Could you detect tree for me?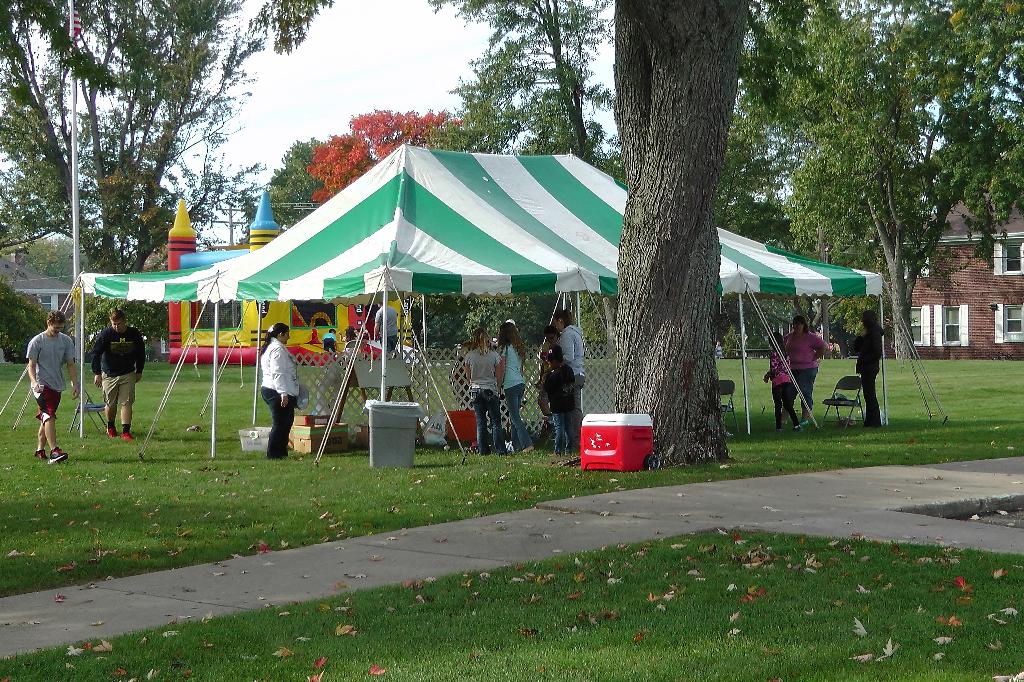
Detection result: x1=79, y1=288, x2=169, y2=363.
